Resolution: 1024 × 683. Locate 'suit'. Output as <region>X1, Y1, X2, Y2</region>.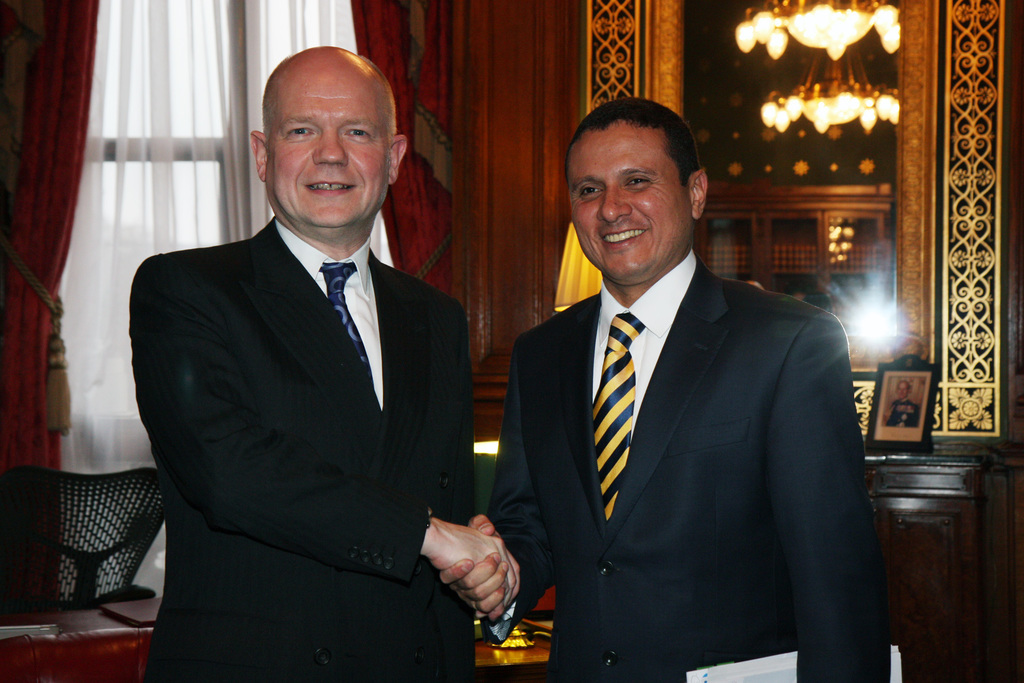
<region>483, 253, 892, 682</region>.
